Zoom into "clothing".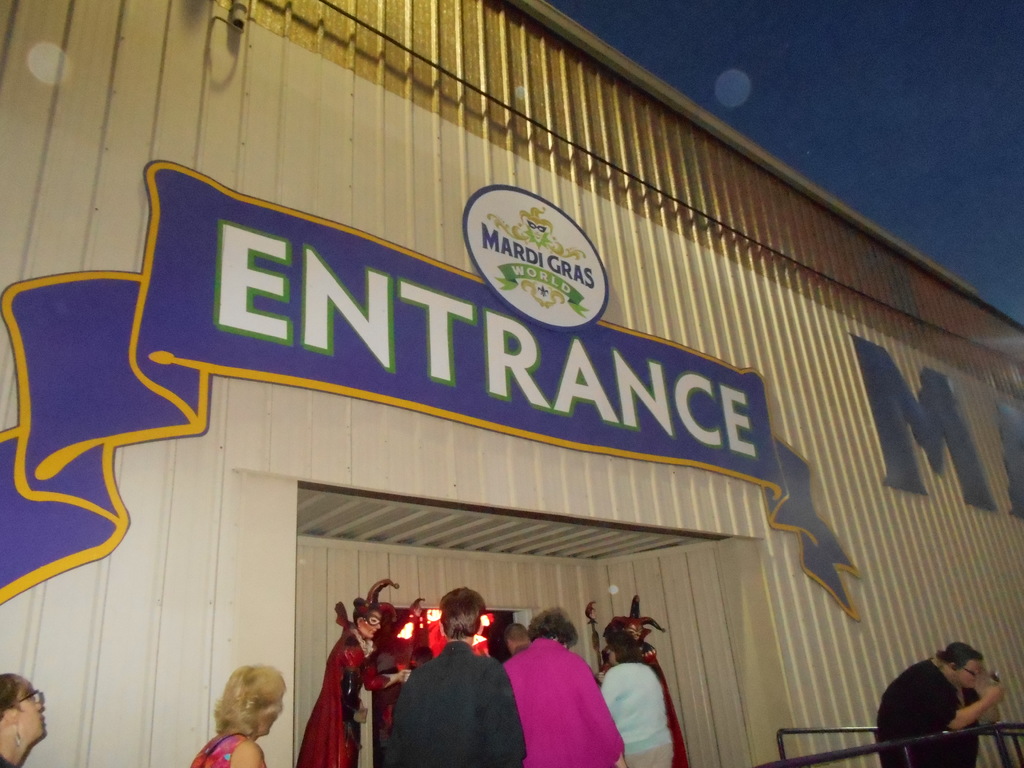
Zoom target: BBox(876, 658, 984, 767).
